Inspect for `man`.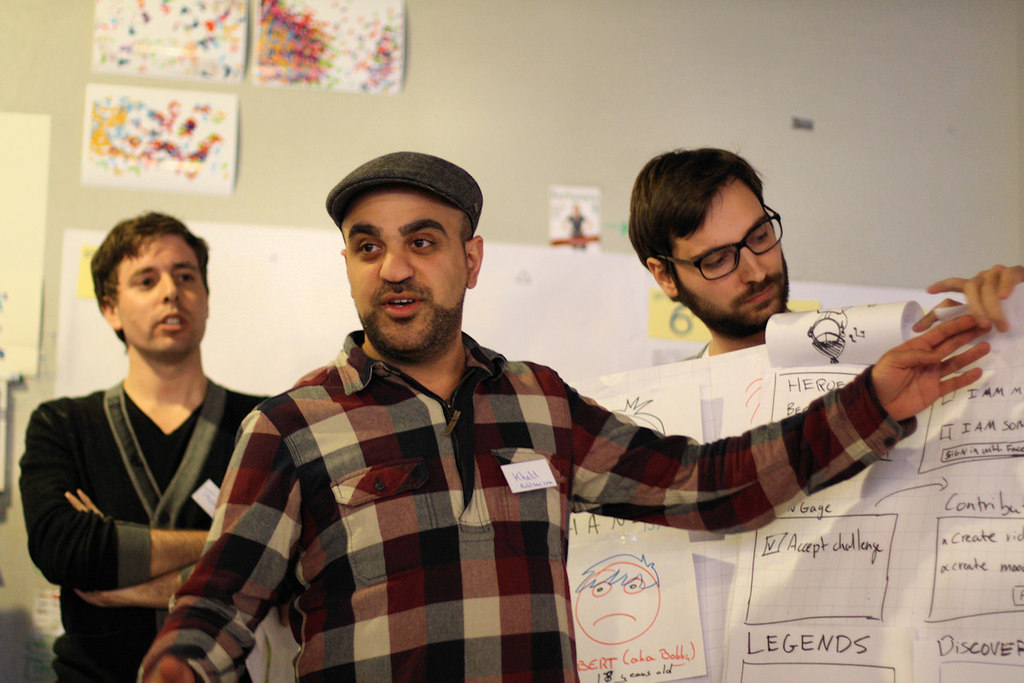
Inspection: 0:201:284:682.
